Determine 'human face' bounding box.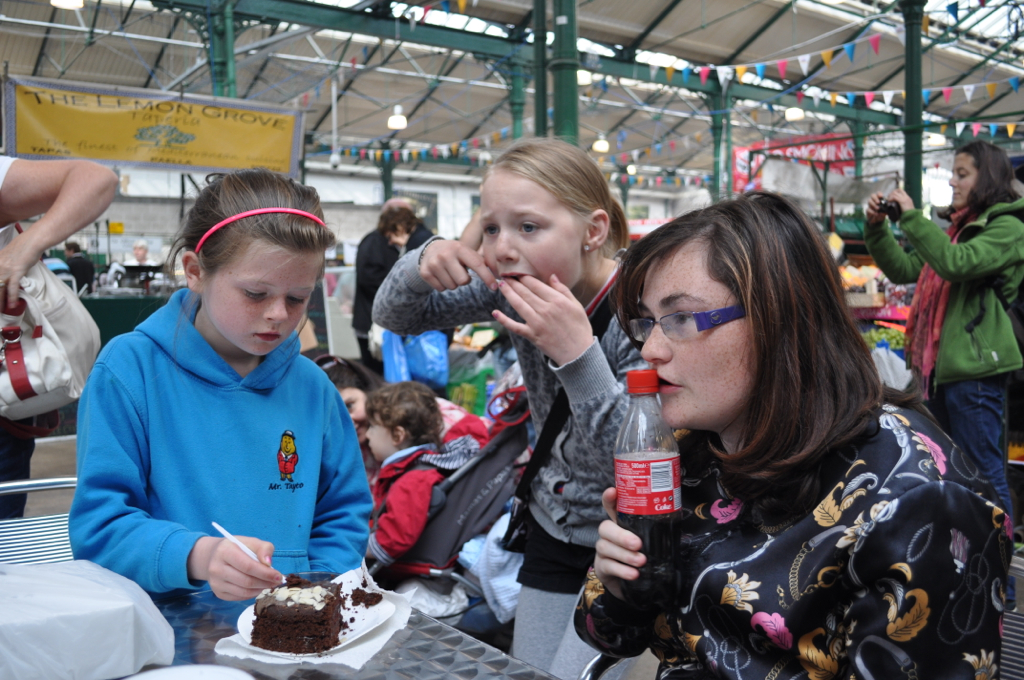
Determined: 365 414 403 462.
